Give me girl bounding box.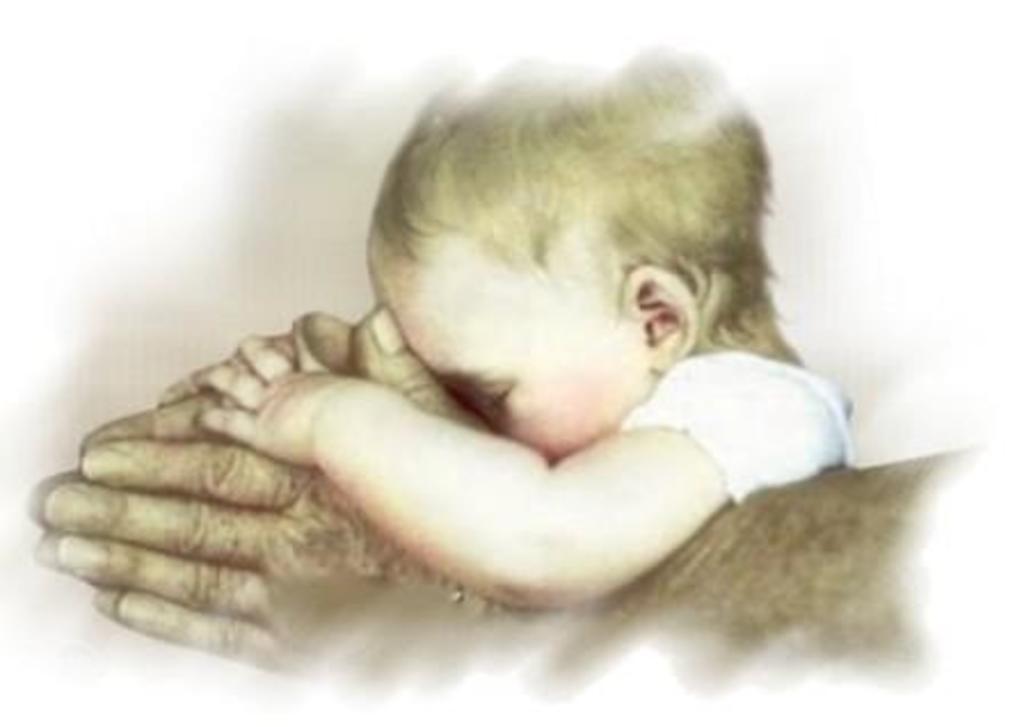
locate(192, 53, 855, 608).
